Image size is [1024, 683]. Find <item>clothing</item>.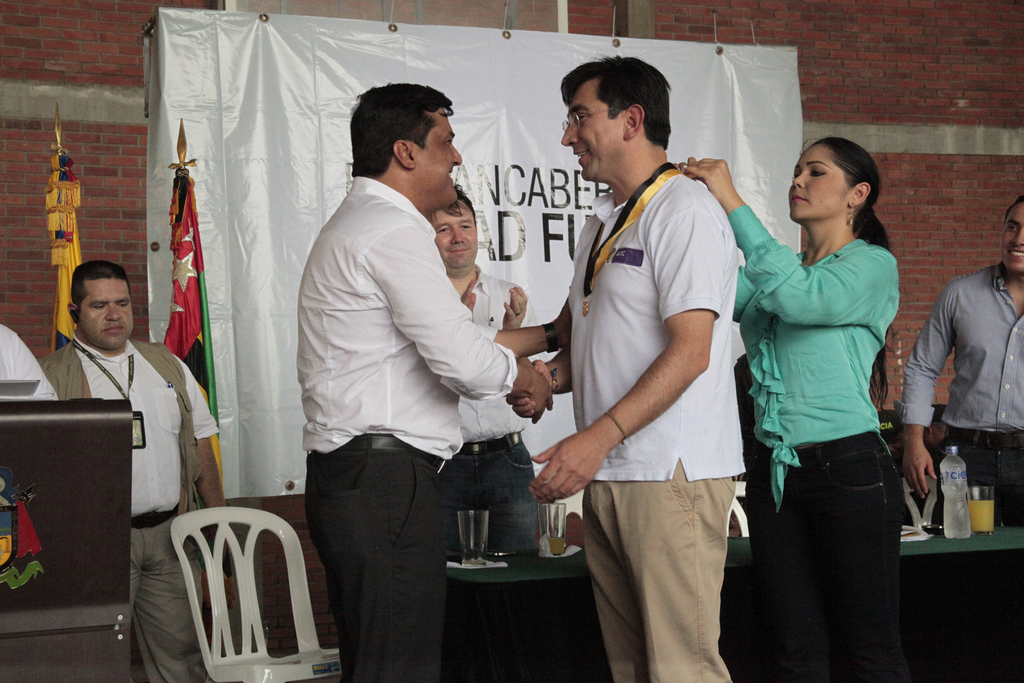
Rect(897, 255, 1023, 682).
